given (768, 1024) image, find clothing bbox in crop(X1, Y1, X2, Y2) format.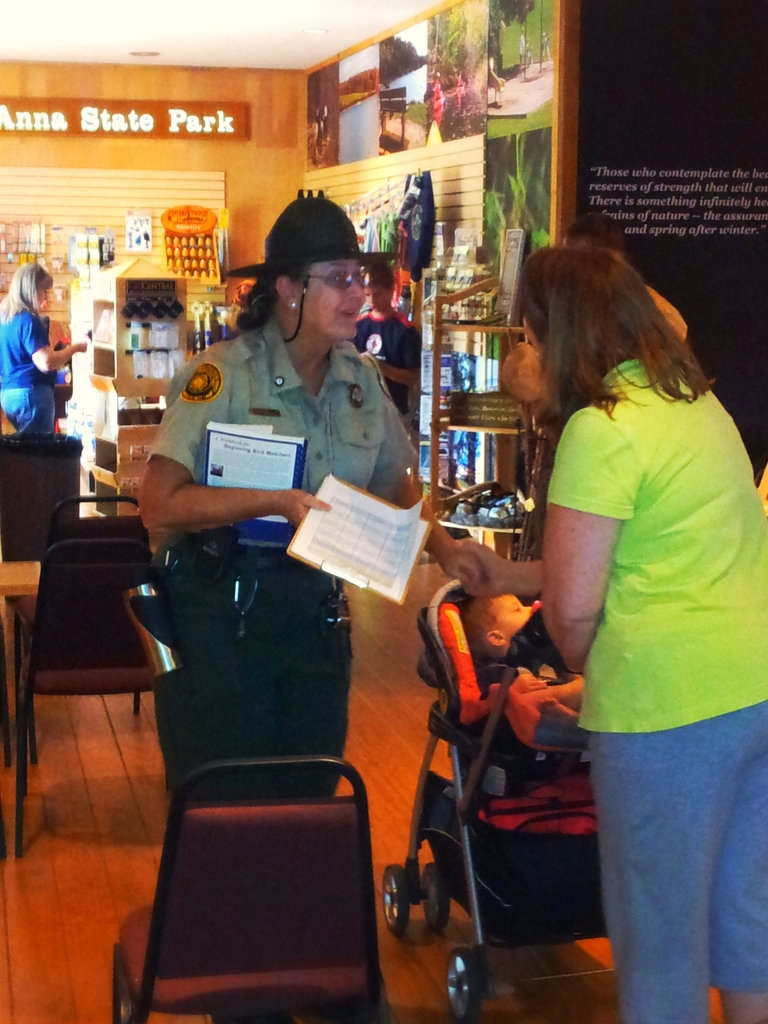
crop(348, 328, 422, 413).
